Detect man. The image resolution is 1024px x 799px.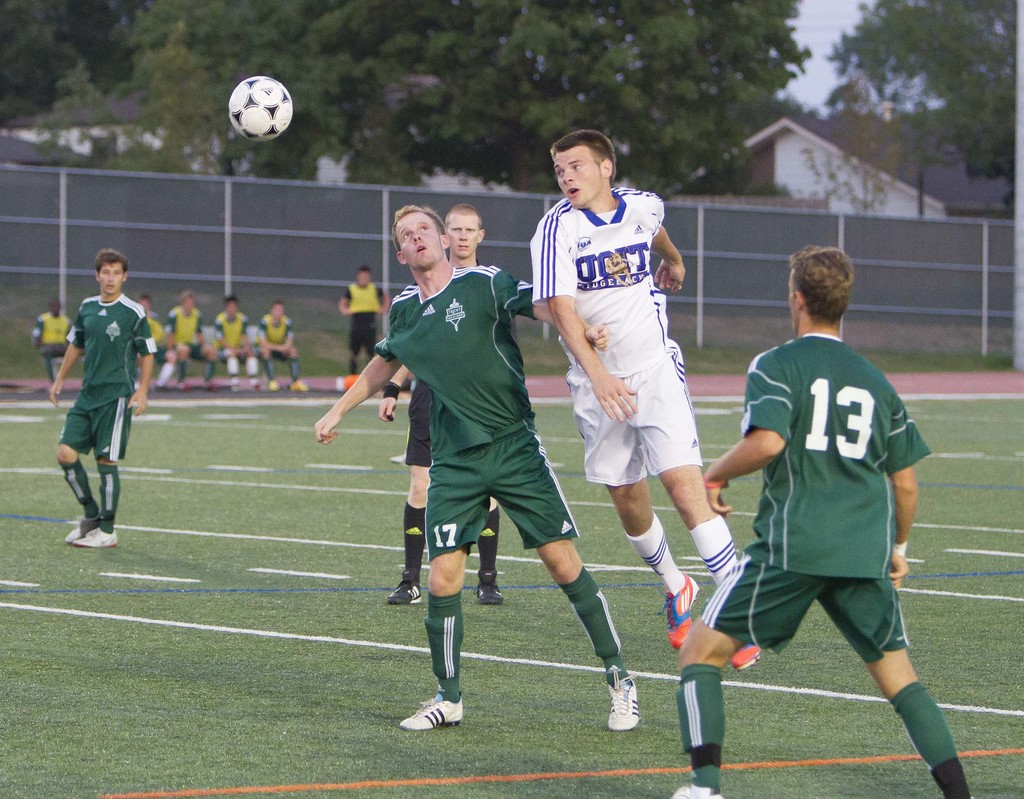
<box>214,295,263,392</box>.
